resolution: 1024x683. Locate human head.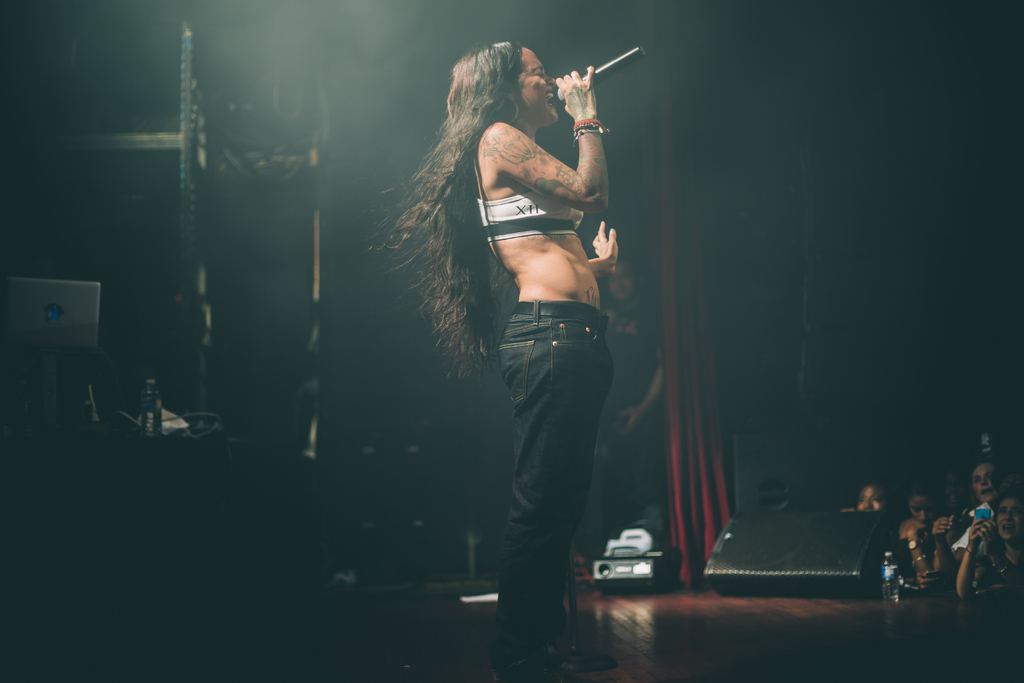
(449, 34, 598, 144).
